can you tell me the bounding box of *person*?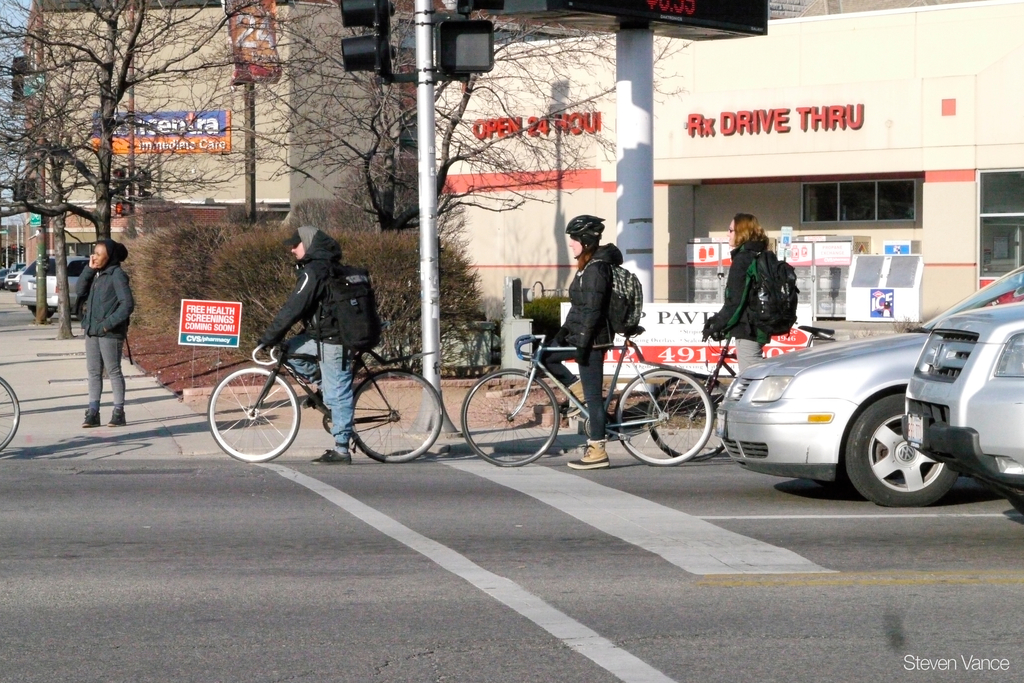
<bbox>86, 232, 134, 425</bbox>.
